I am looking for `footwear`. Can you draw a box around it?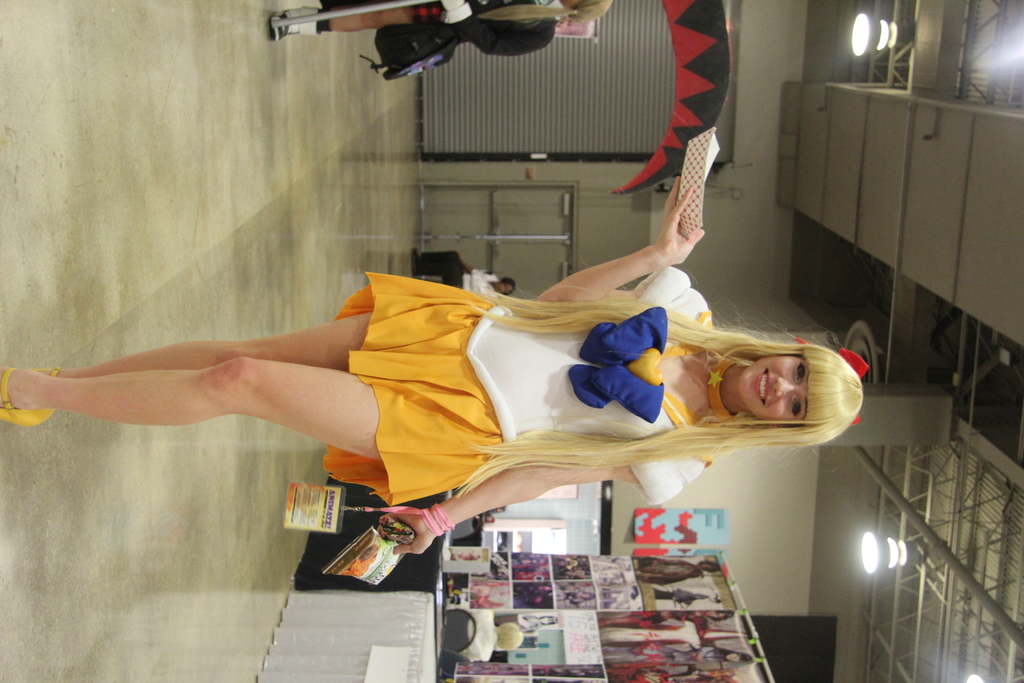
Sure, the bounding box is <bbox>0, 358, 64, 425</bbox>.
